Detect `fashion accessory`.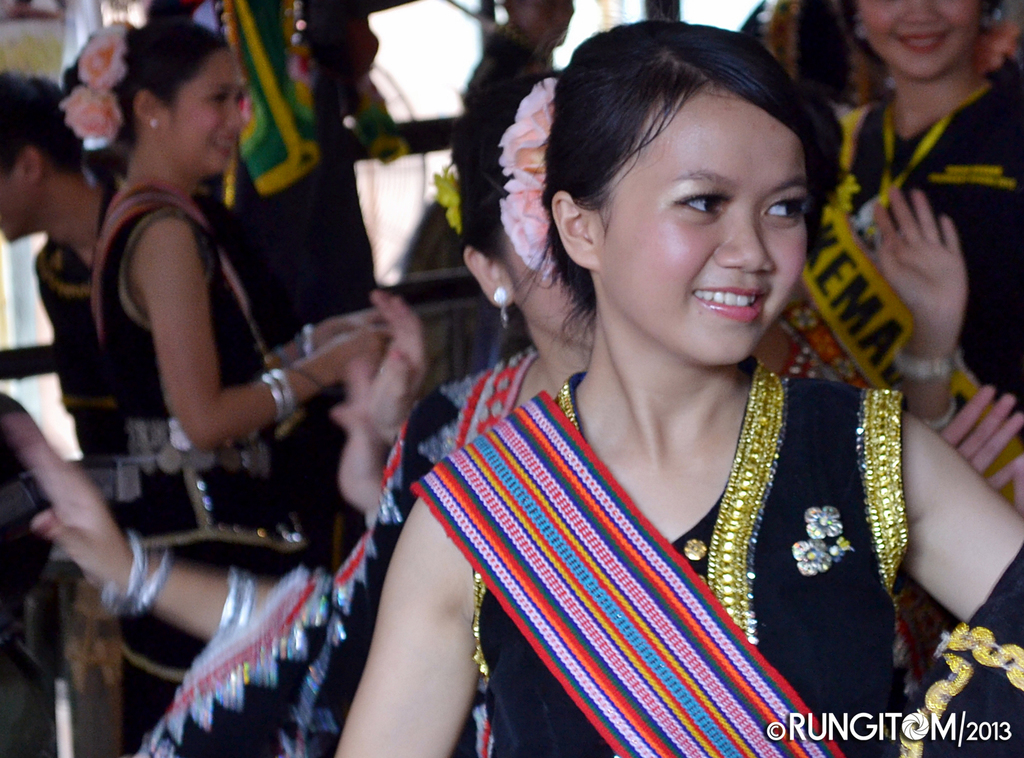
Detected at box=[57, 20, 133, 141].
